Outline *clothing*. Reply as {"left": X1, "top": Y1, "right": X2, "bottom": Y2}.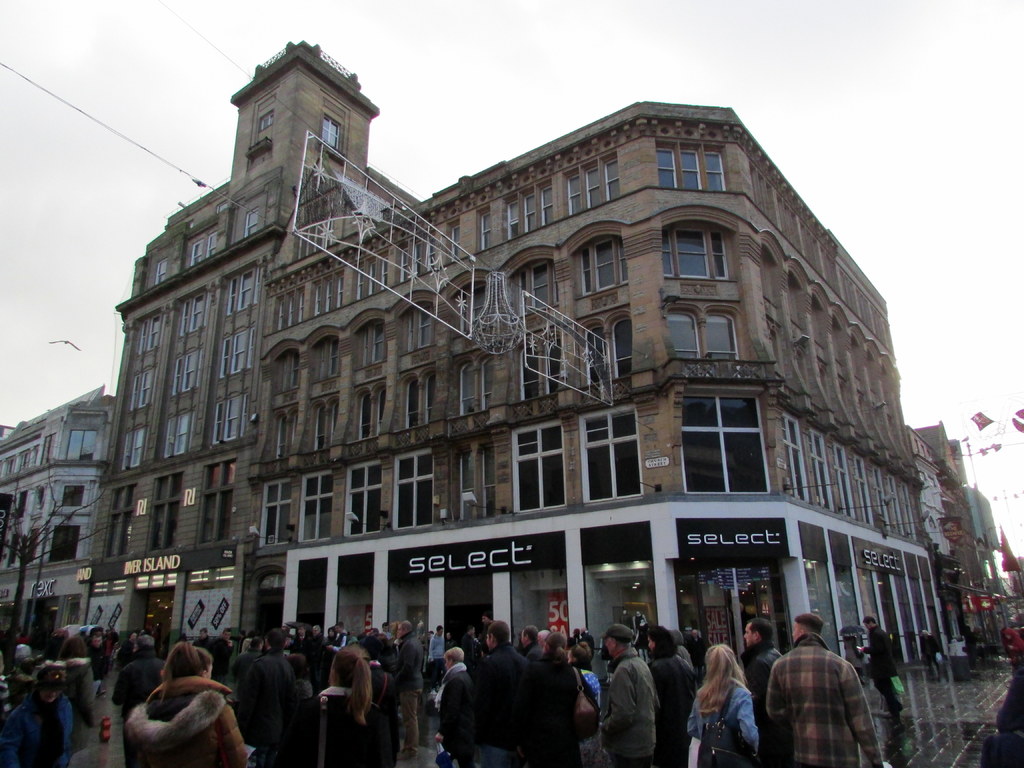
{"left": 324, "top": 705, "right": 361, "bottom": 764}.
